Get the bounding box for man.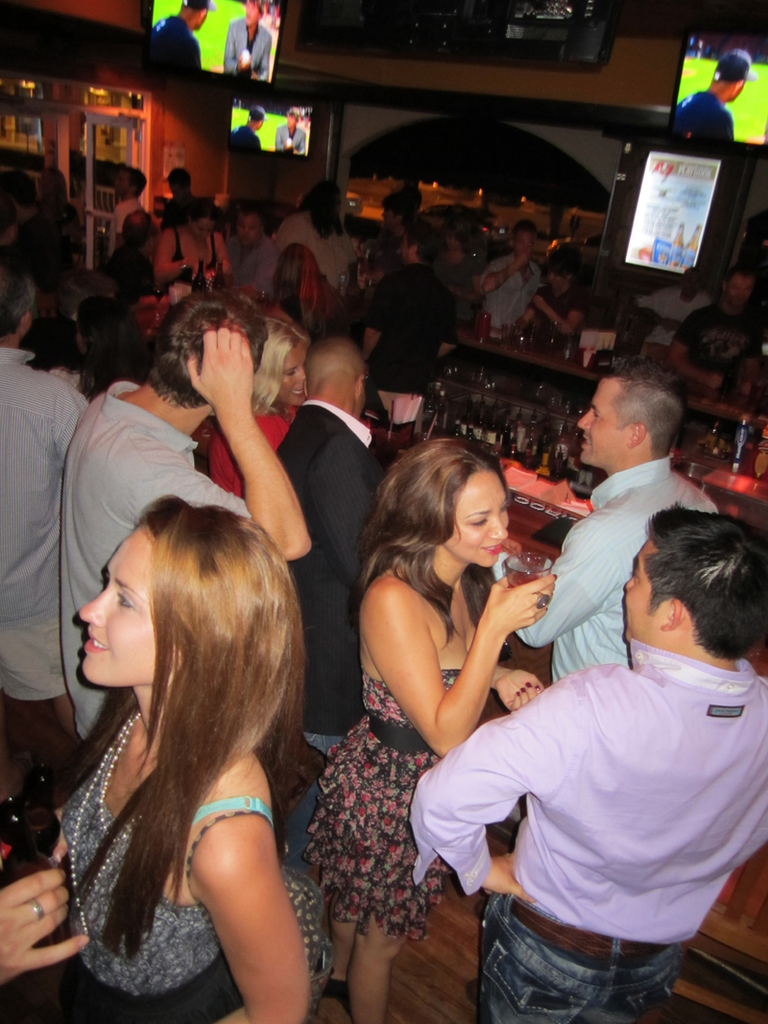
666/267/767/394.
